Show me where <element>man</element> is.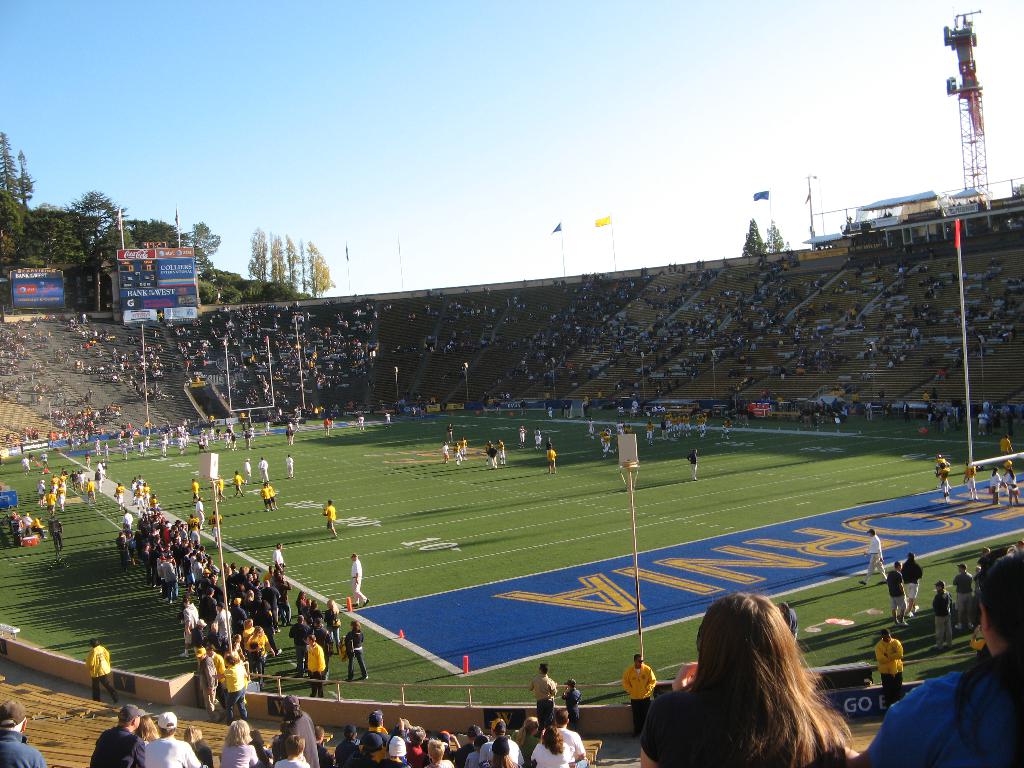
<element>man</element> is at <region>90, 703, 144, 767</region>.
